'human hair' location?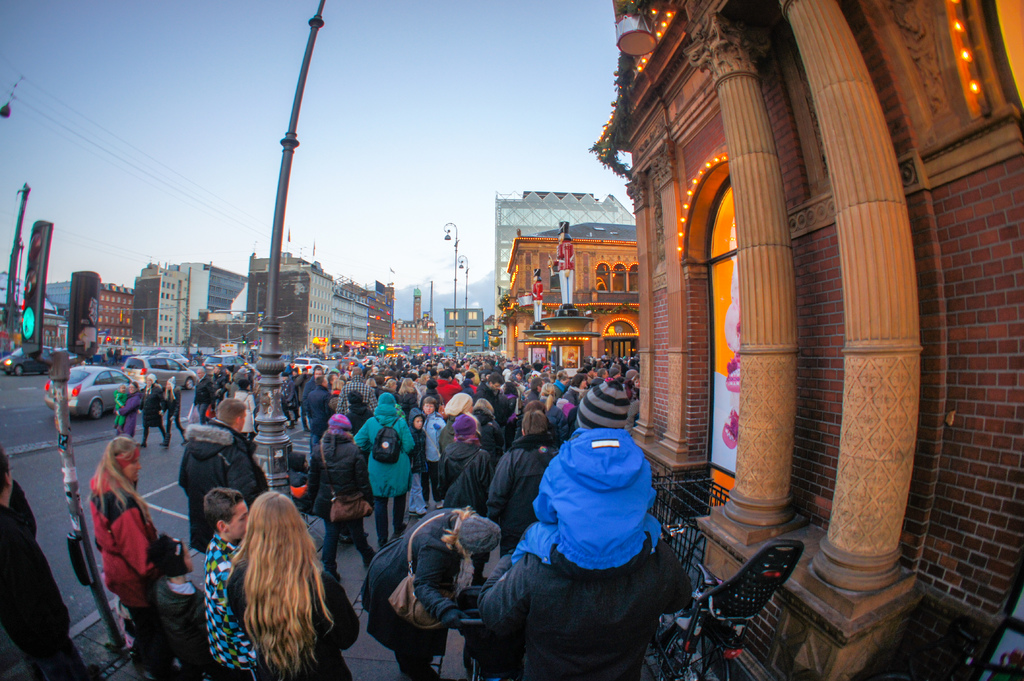
(163,382,175,402)
